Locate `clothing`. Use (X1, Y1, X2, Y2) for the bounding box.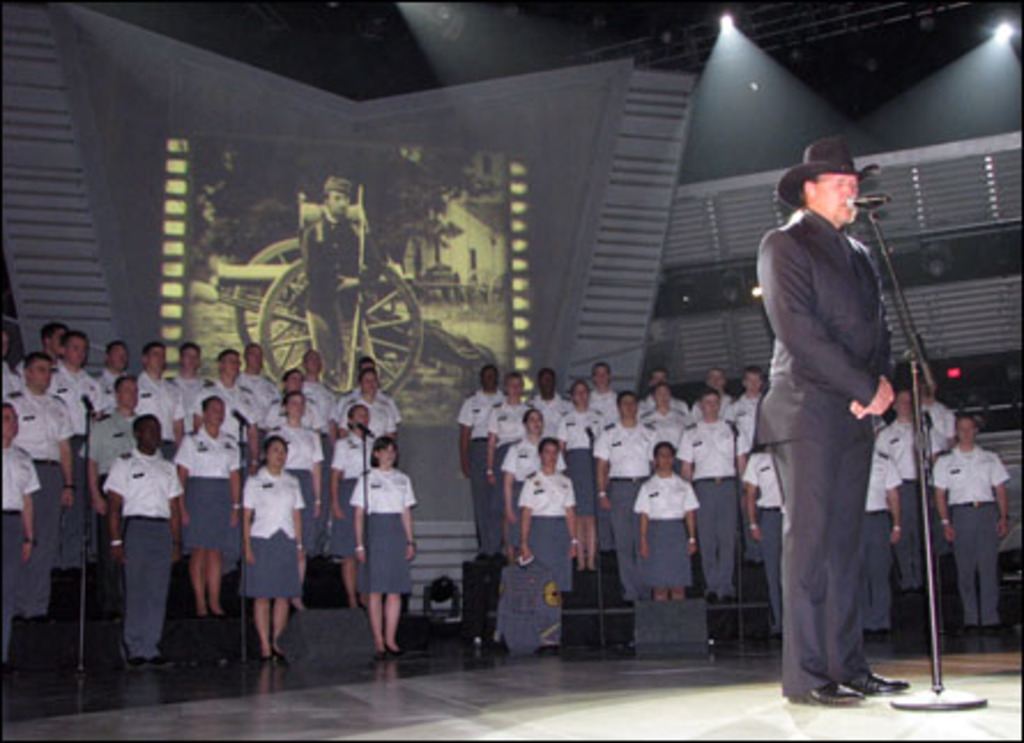
(336, 396, 398, 449).
